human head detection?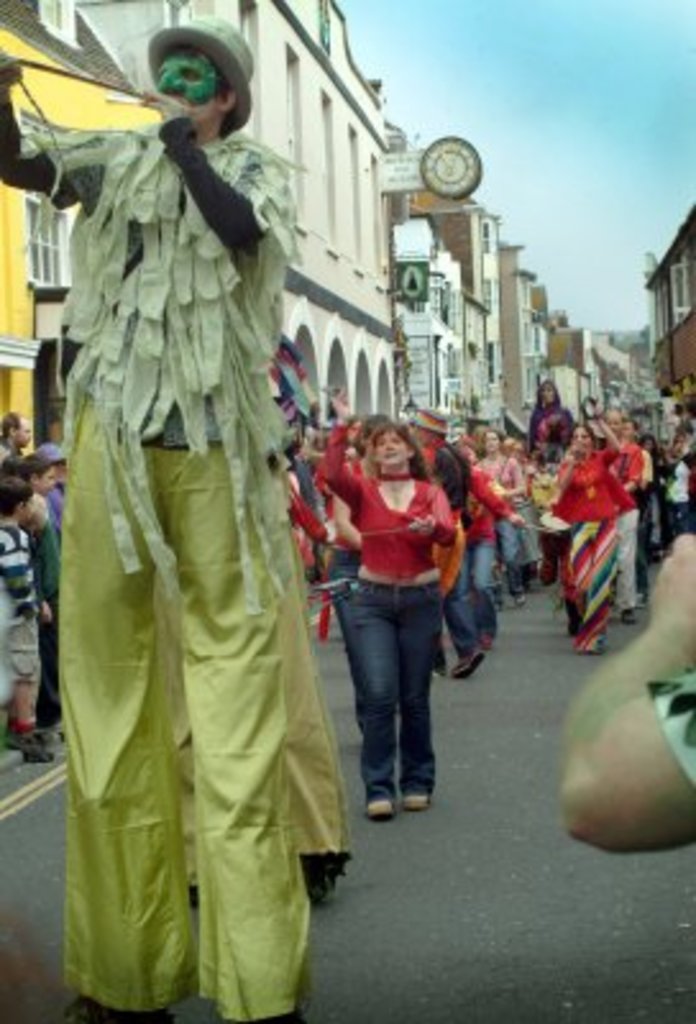
select_region(351, 415, 432, 479)
